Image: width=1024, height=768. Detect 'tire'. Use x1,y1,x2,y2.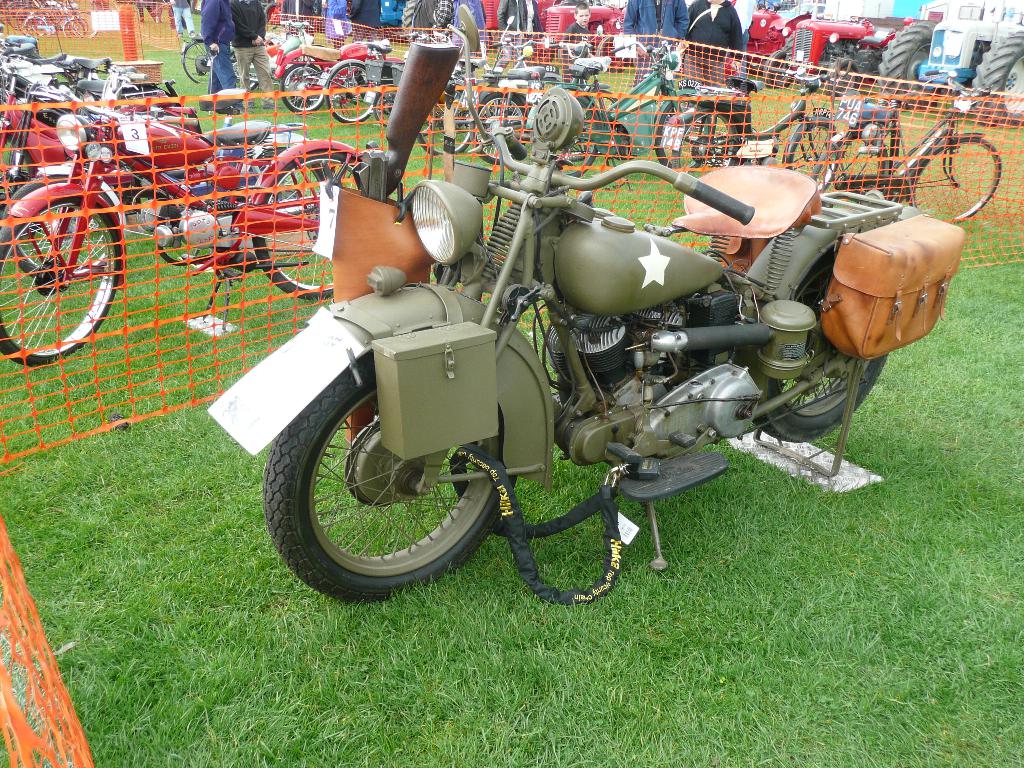
764,49,793,89.
